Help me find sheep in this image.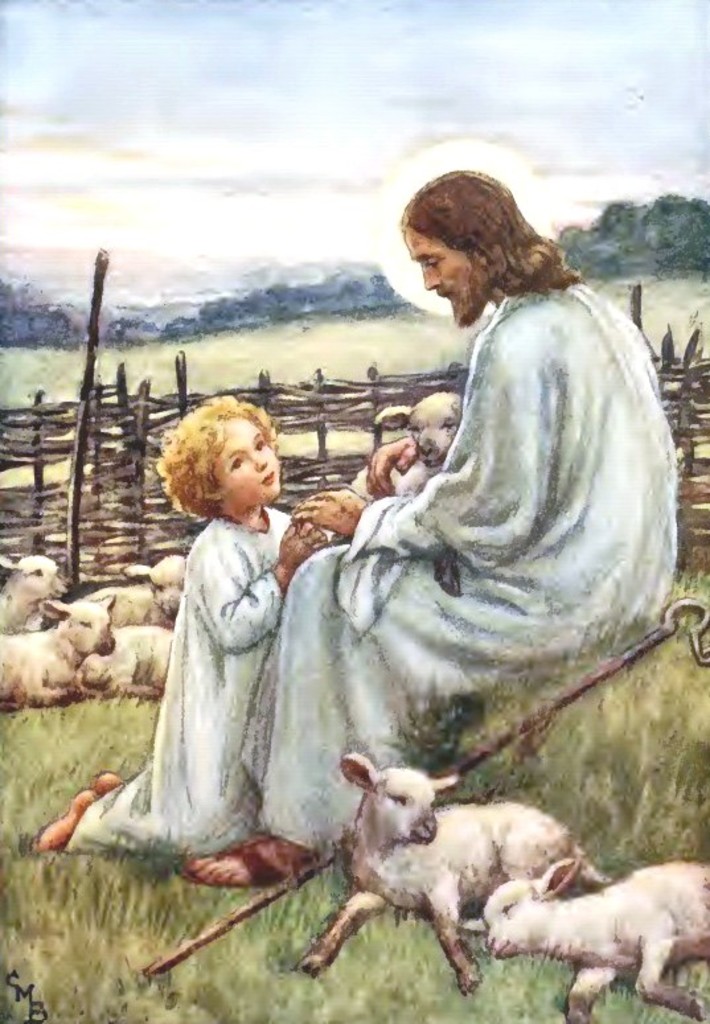
Found it: 471 856 709 1023.
